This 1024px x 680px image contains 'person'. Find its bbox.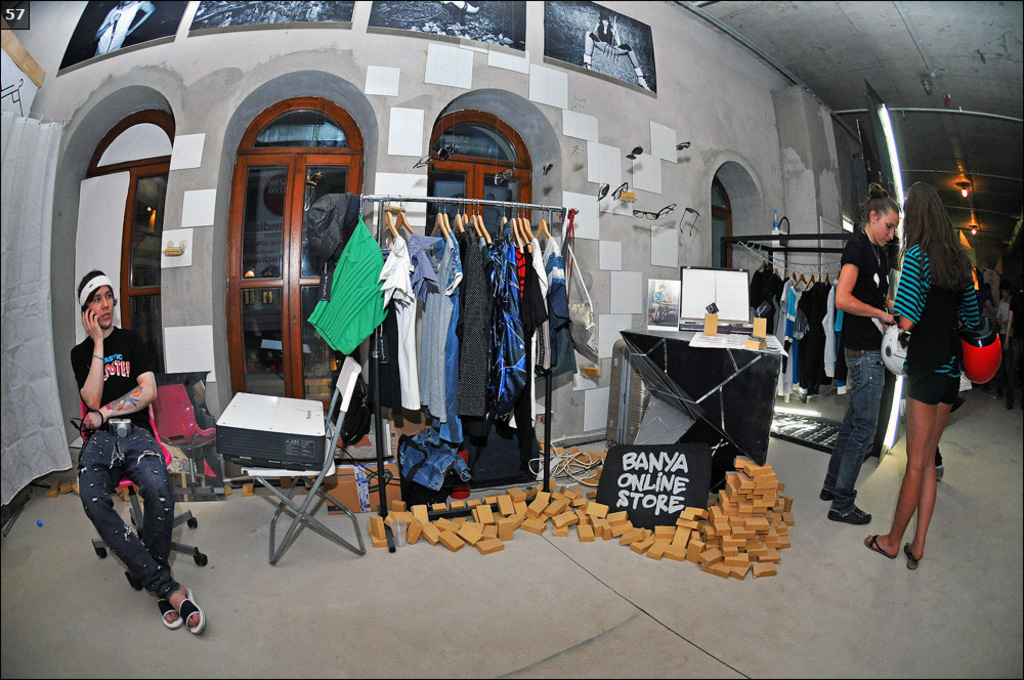
814,182,902,530.
